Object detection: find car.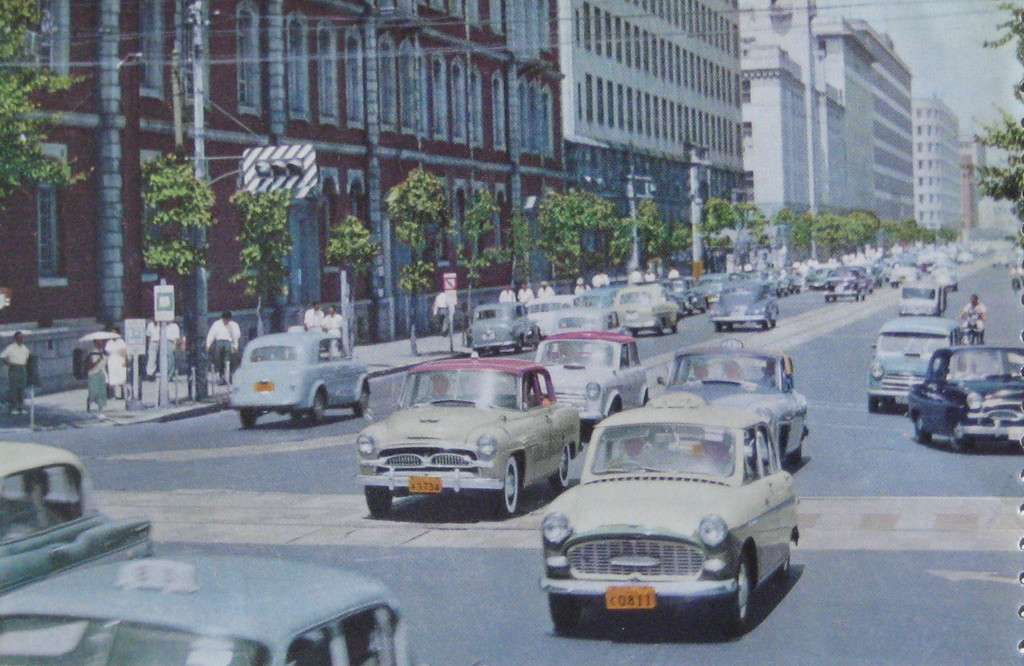
712, 280, 780, 334.
